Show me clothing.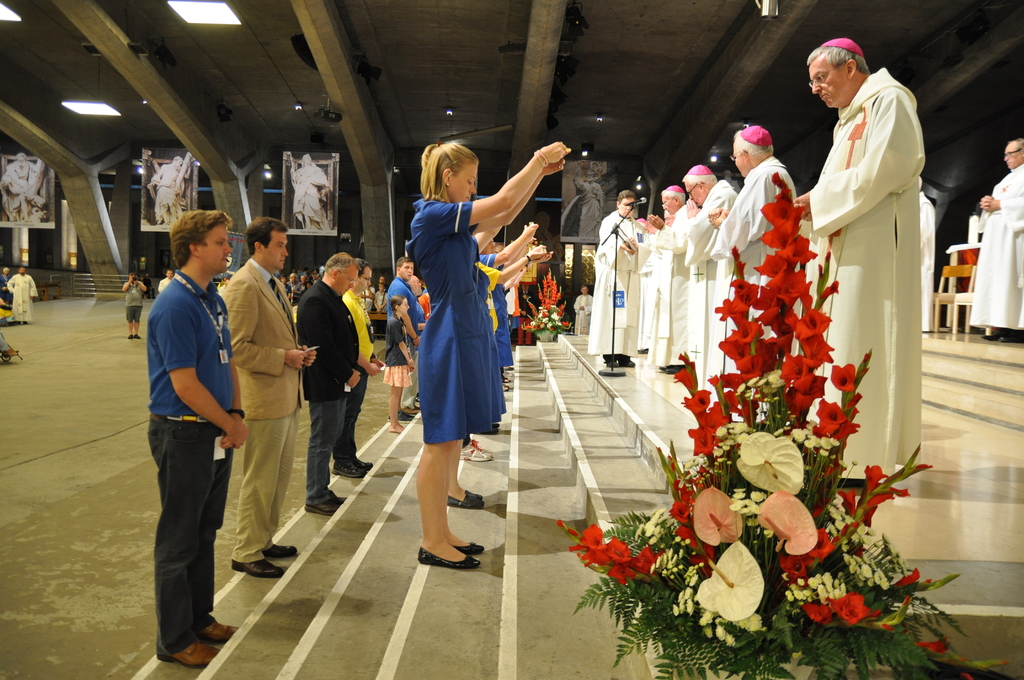
clothing is here: 560,180,605,239.
